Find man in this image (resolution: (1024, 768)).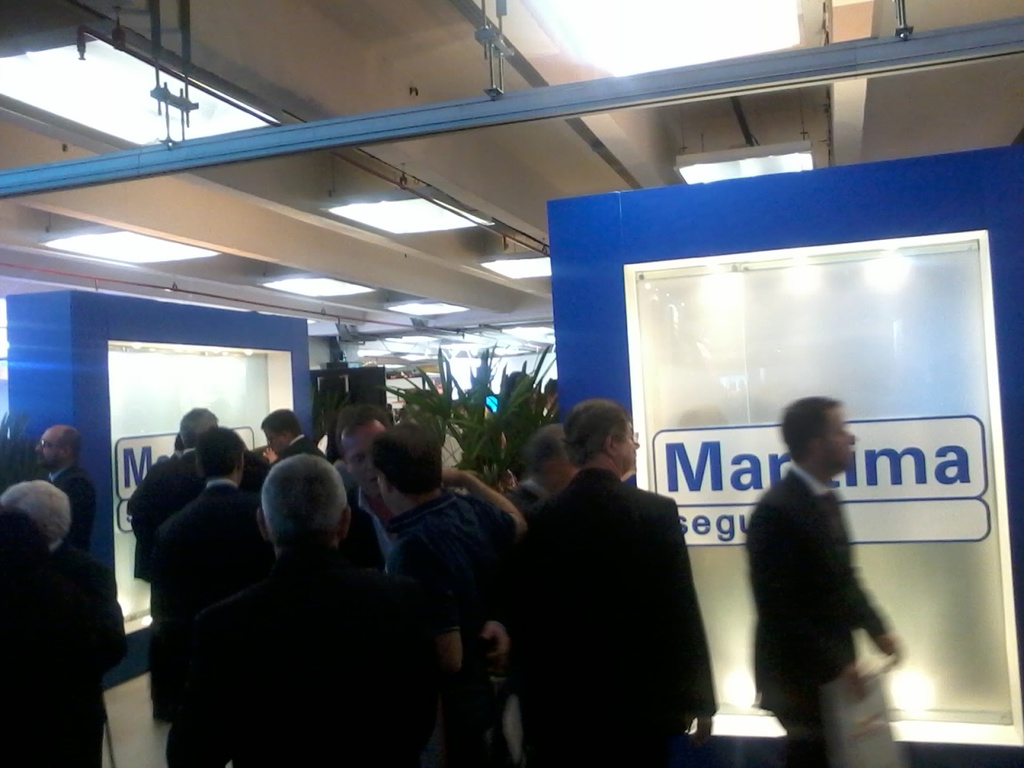
34,427,98,561.
